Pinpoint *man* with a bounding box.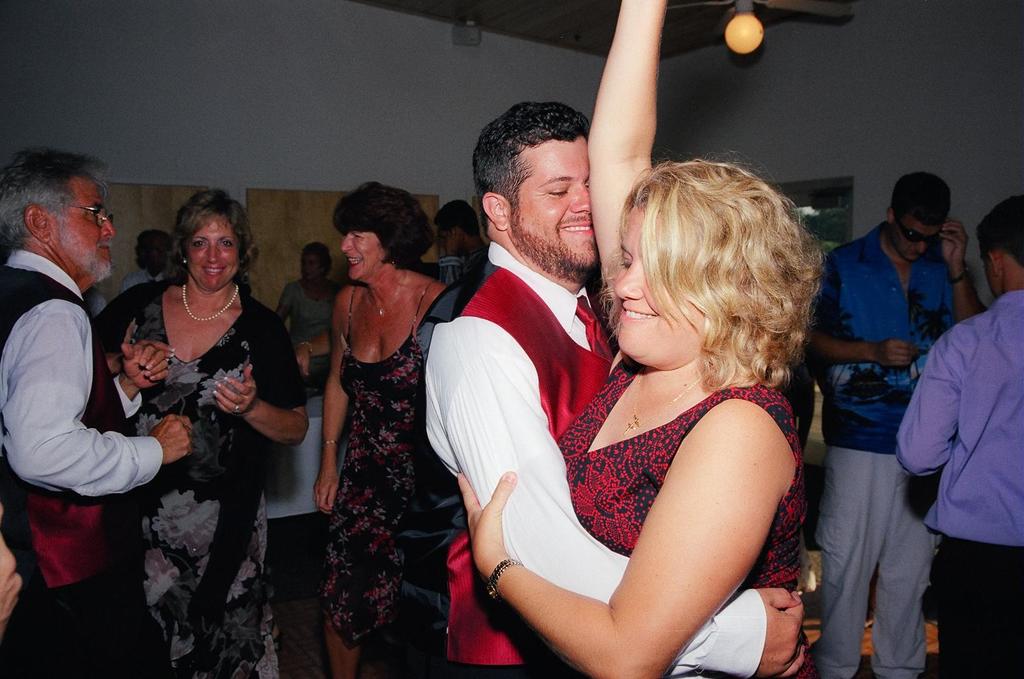
BBox(799, 170, 989, 678).
